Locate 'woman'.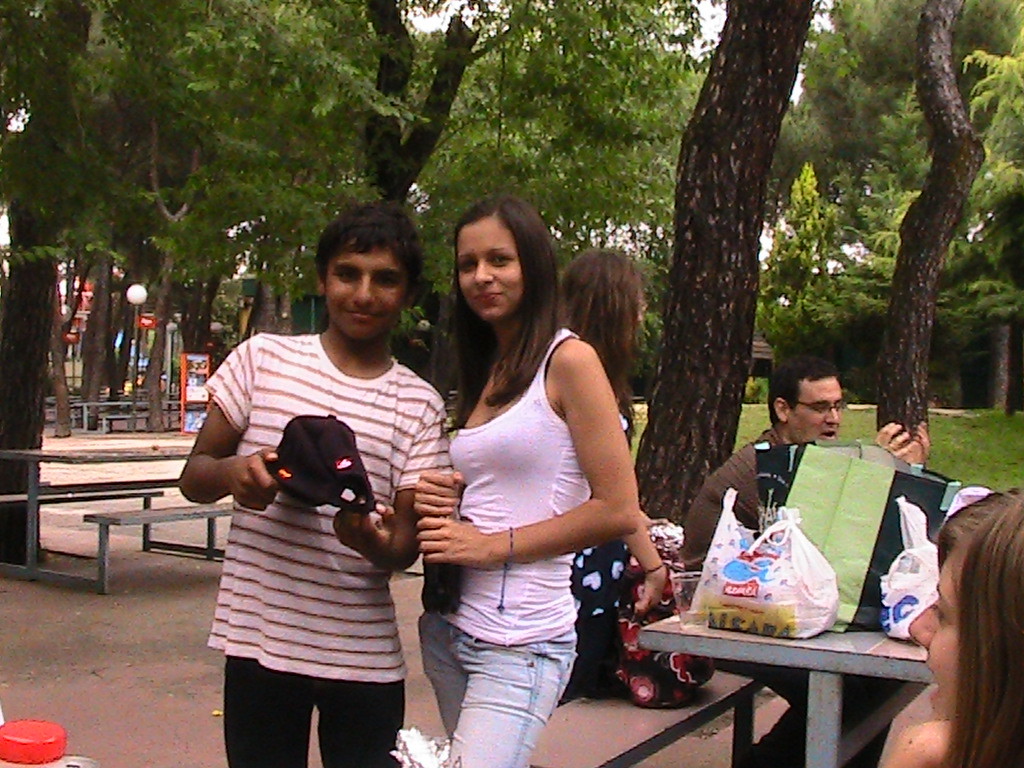
Bounding box: 552/246/666/691.
